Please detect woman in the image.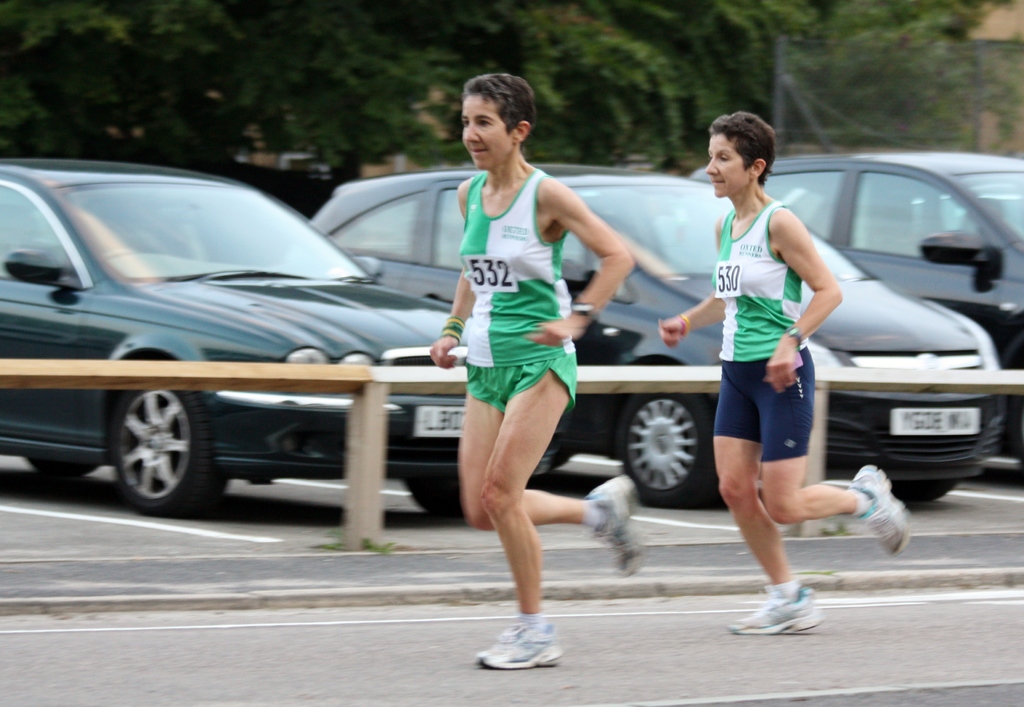
bbox(657, 114, 909, 637).
